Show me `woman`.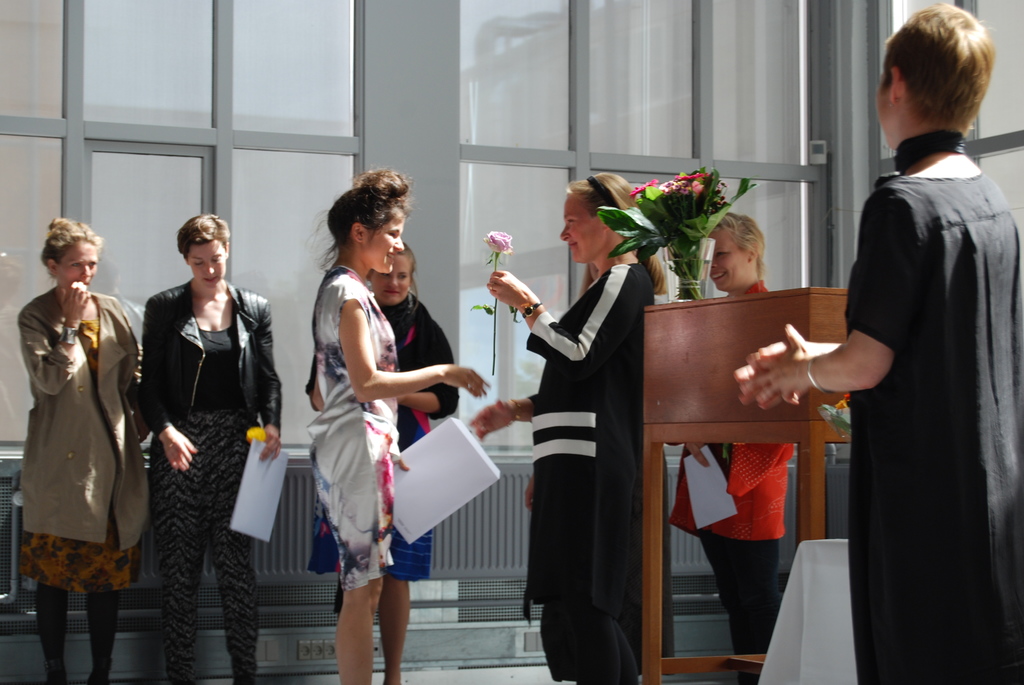
`woman` is here: (669, 212, 797, 683).
